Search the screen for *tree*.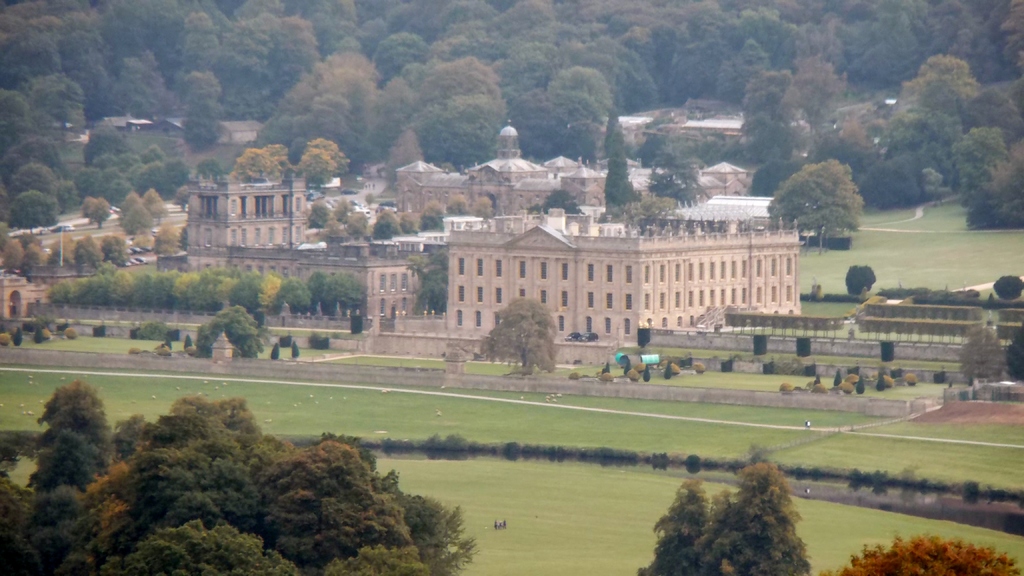
Found at {"left": 187, "top": 297, "right": 271, "bottom": 356}.
